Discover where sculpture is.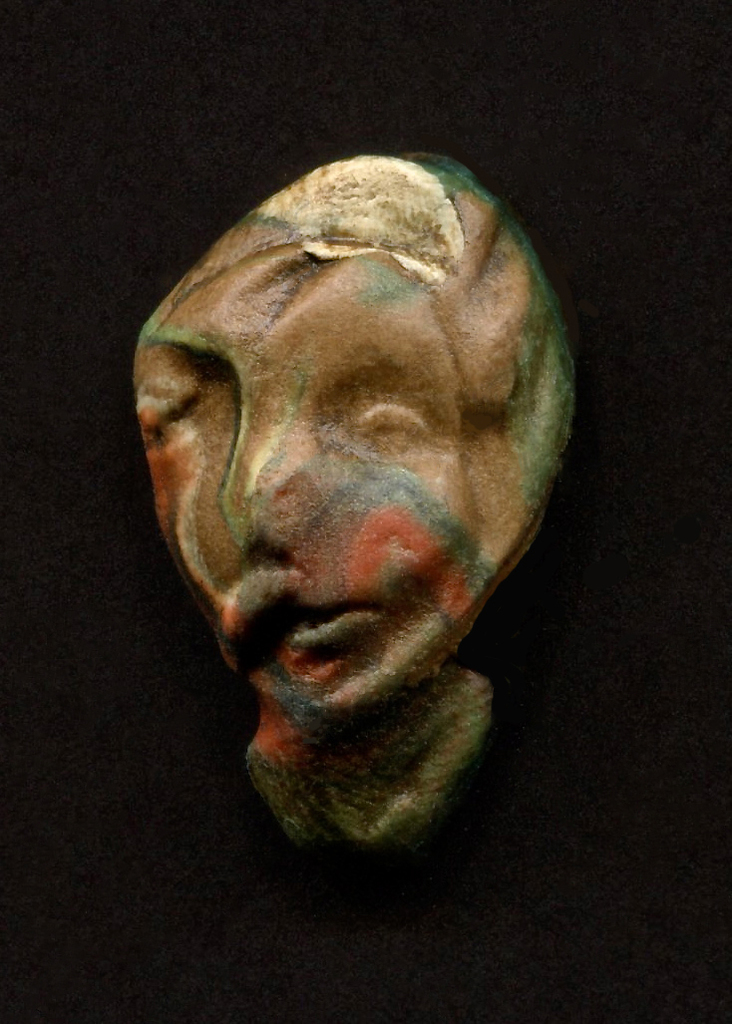
Discovered at select_region(134, 116, 611, 911).
